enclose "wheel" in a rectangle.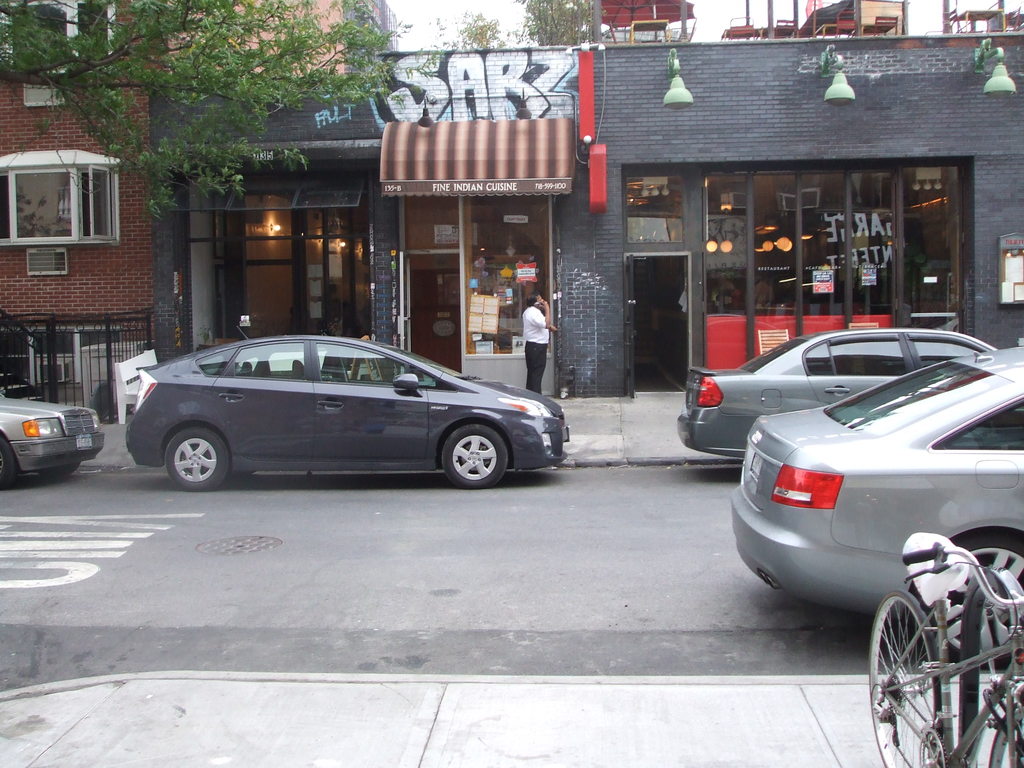
(922, 531, 1023, 664).
